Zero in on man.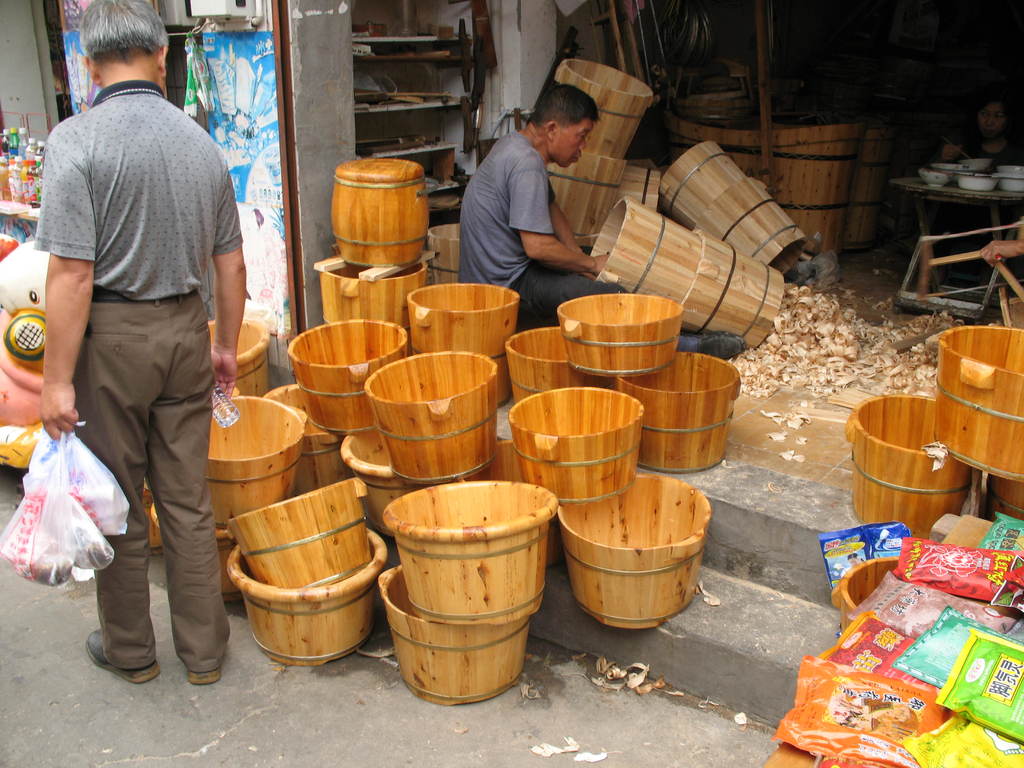
Zeroed in: Rect(25, 0, 255, 701).
